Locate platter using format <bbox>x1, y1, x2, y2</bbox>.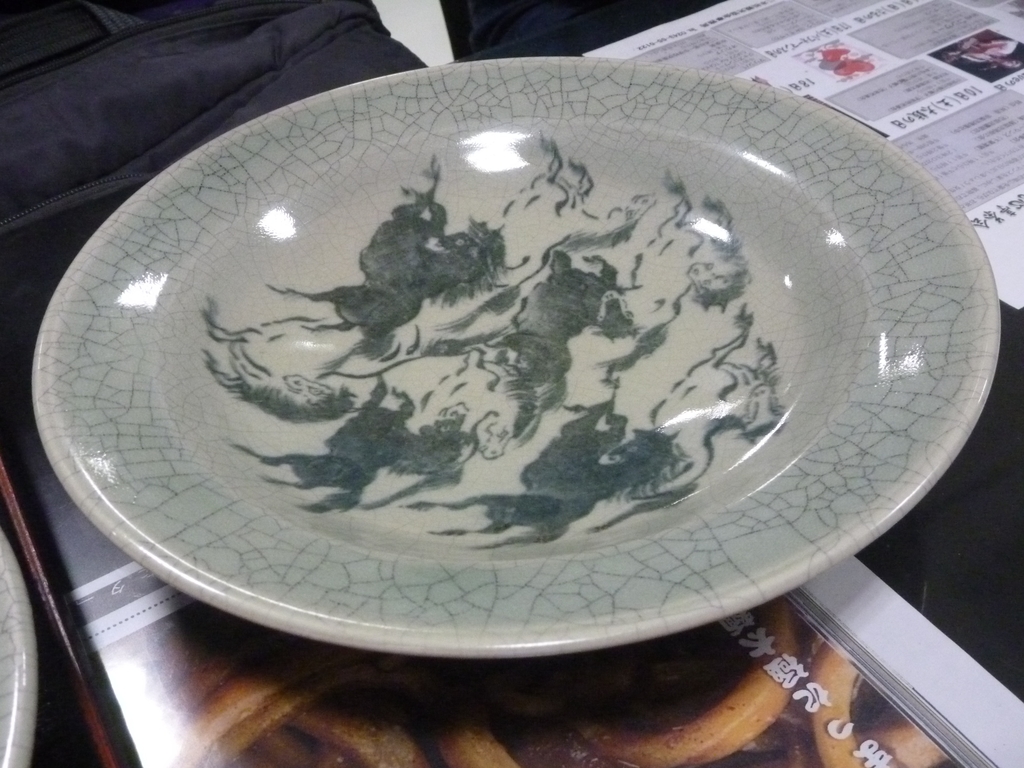
<bbox>33, 61, 1000, 656</bbox>.
